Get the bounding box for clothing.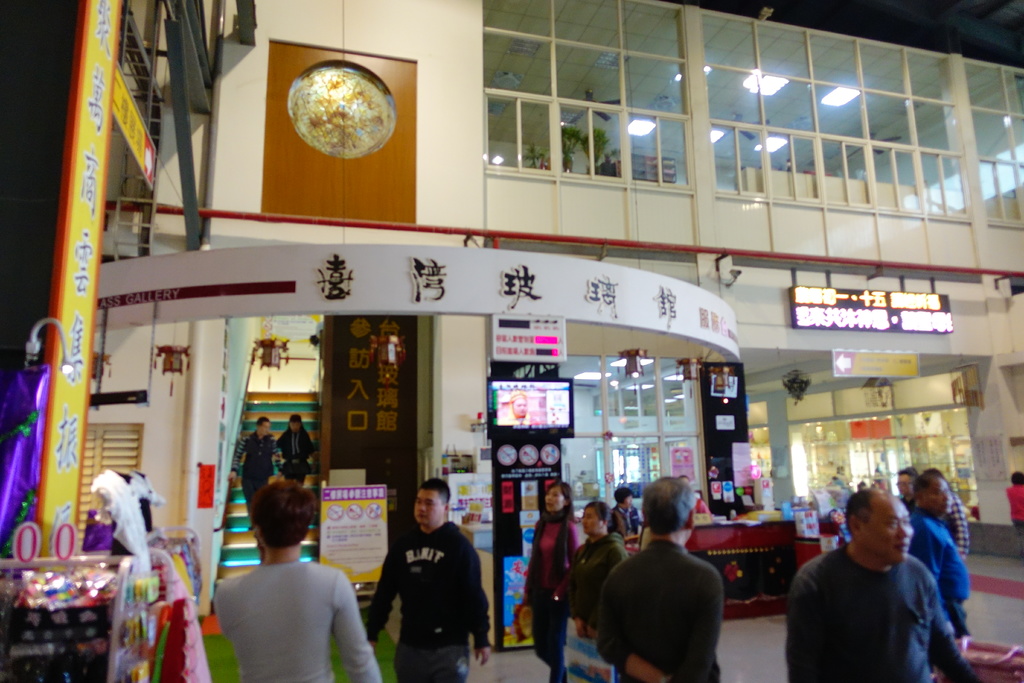
bbox(530, 514, 580, 682).
